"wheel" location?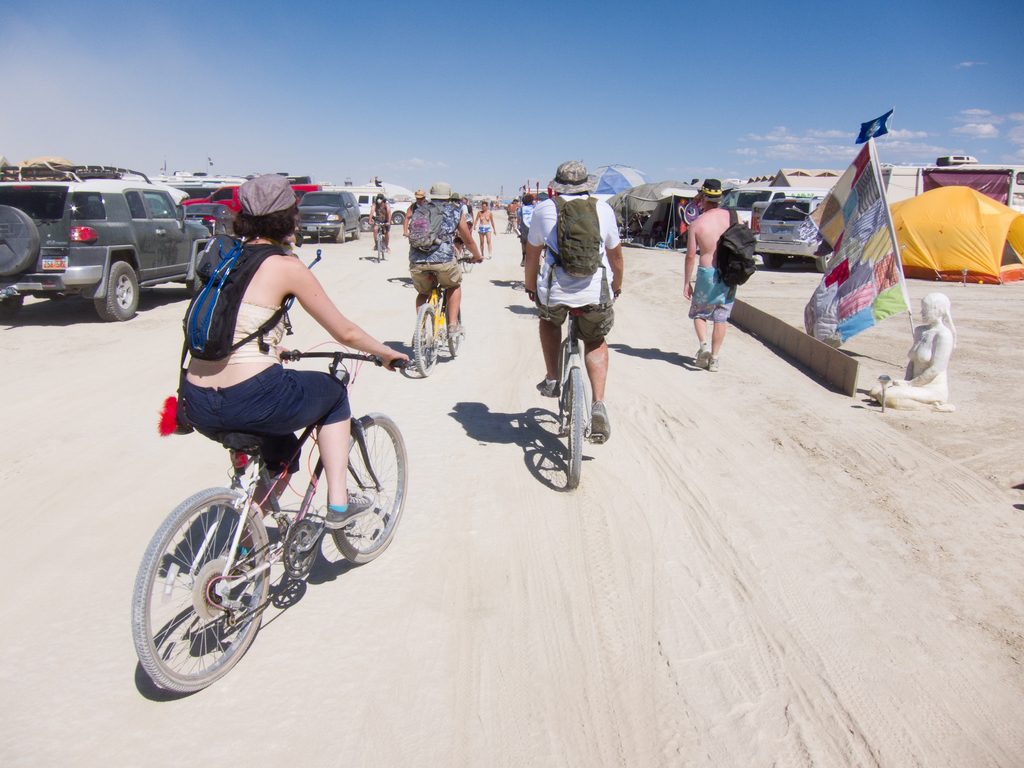
333, 223, 345, 244
